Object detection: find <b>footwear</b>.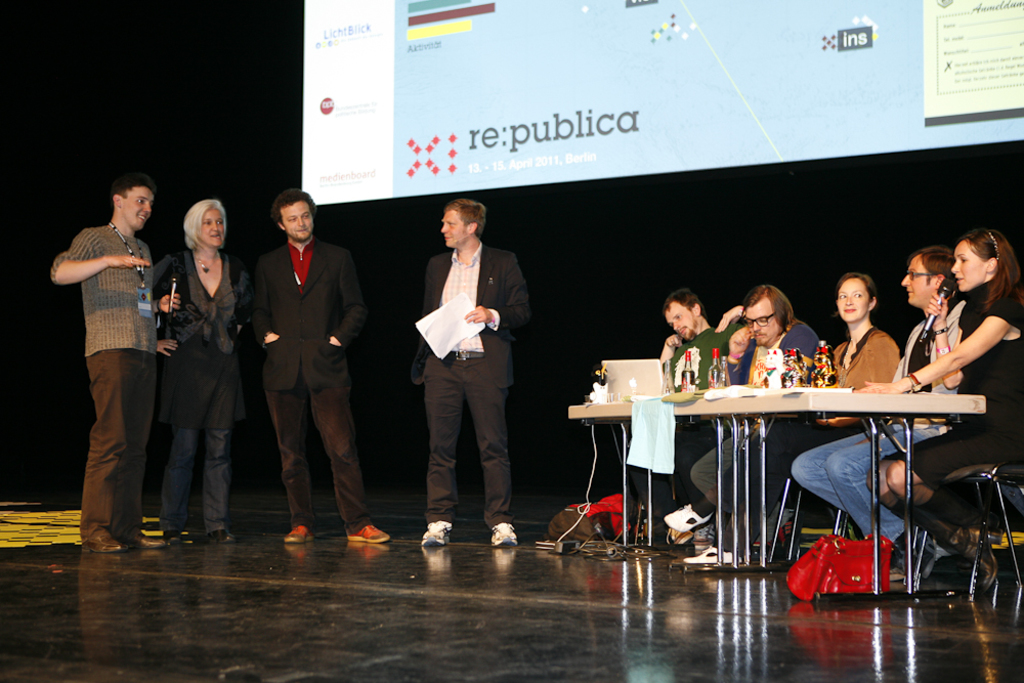
(962, 525, 995, 588).
